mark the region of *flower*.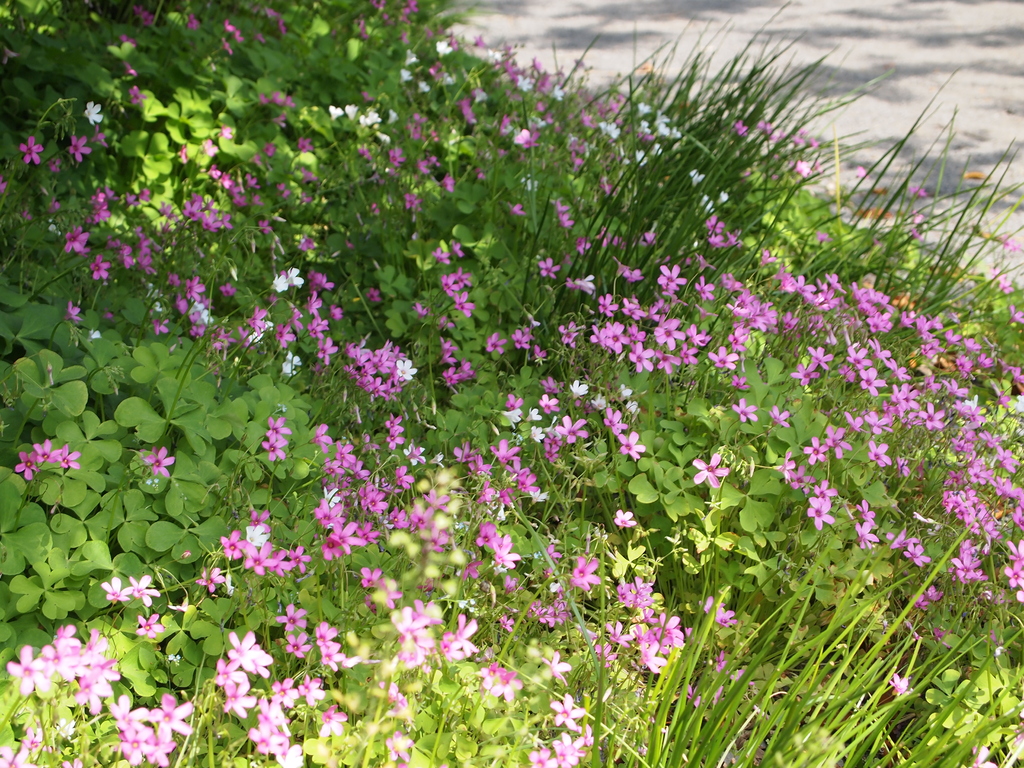
Region: 727,394,760,426.
